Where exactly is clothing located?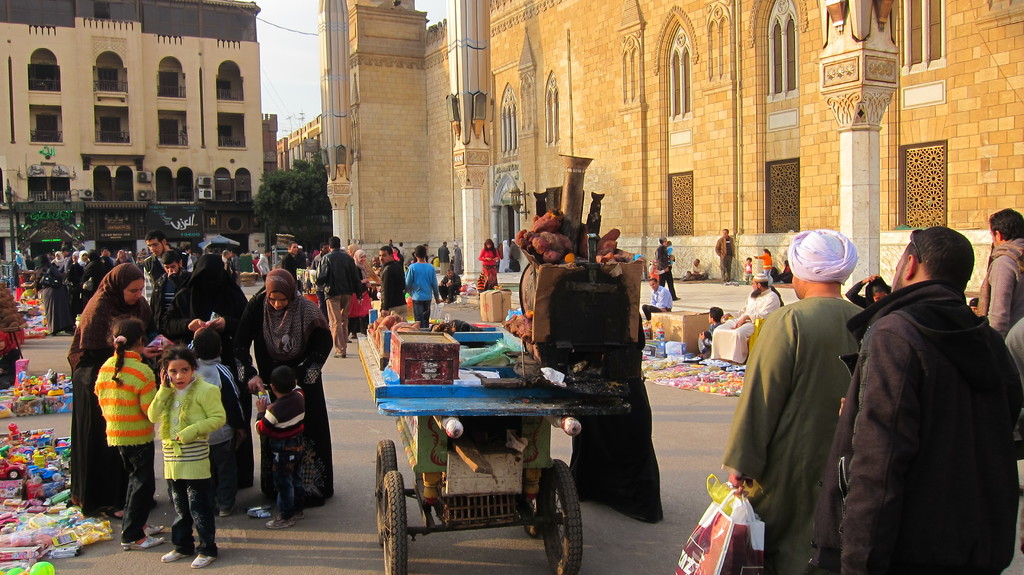
Its bounding box is bbox(255, 253, 269, 283).
